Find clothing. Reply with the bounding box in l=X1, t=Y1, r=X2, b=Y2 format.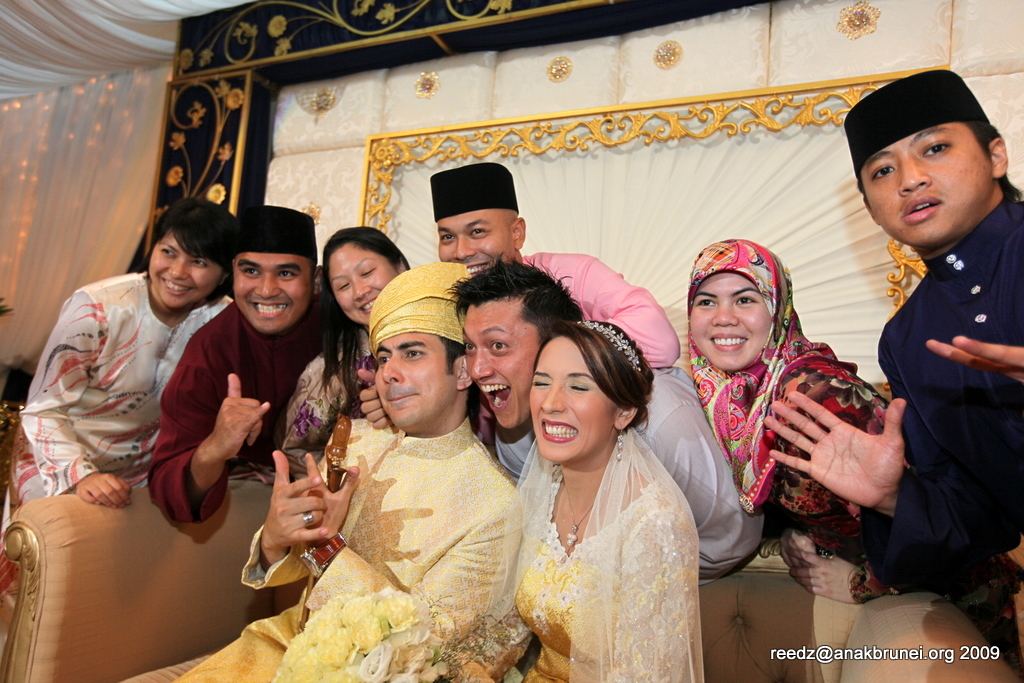
l=514, t=251, r=684, b=373.
